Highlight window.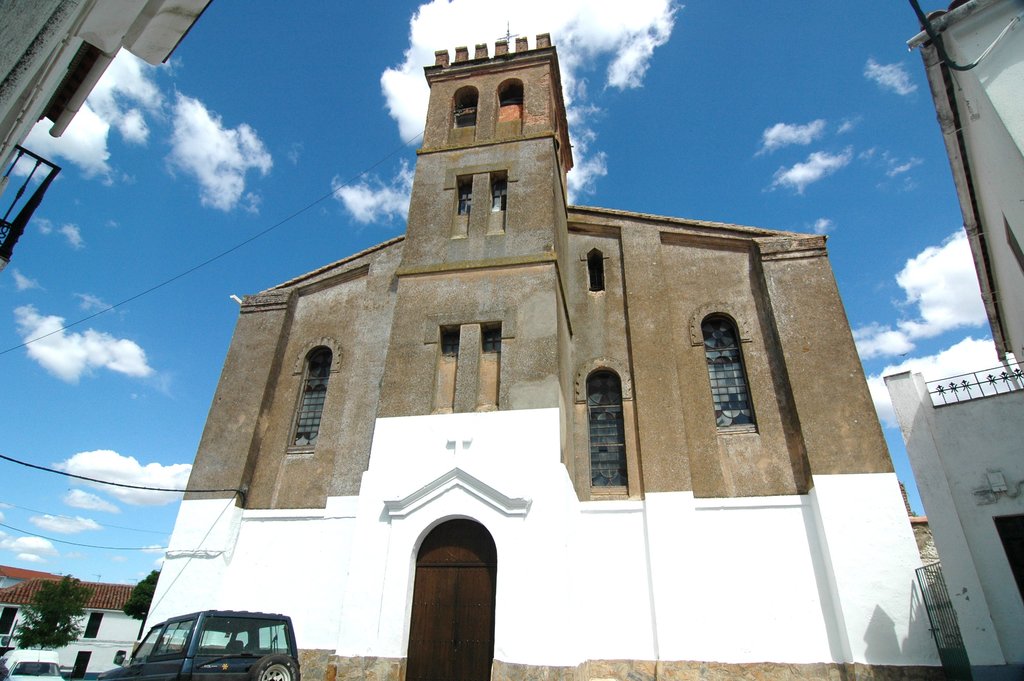
Highlighted region: select_region(480, 315, 501, 352).
